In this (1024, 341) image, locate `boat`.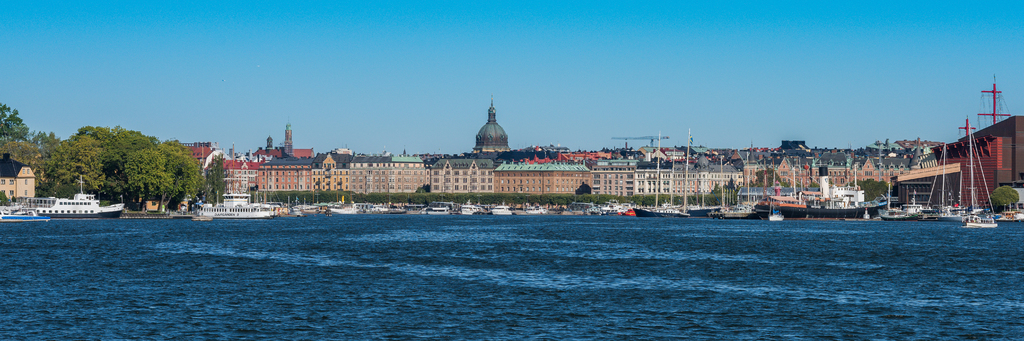
Bounding box: pyautogui.locateOnScreen(939, 205, 972, 221).
